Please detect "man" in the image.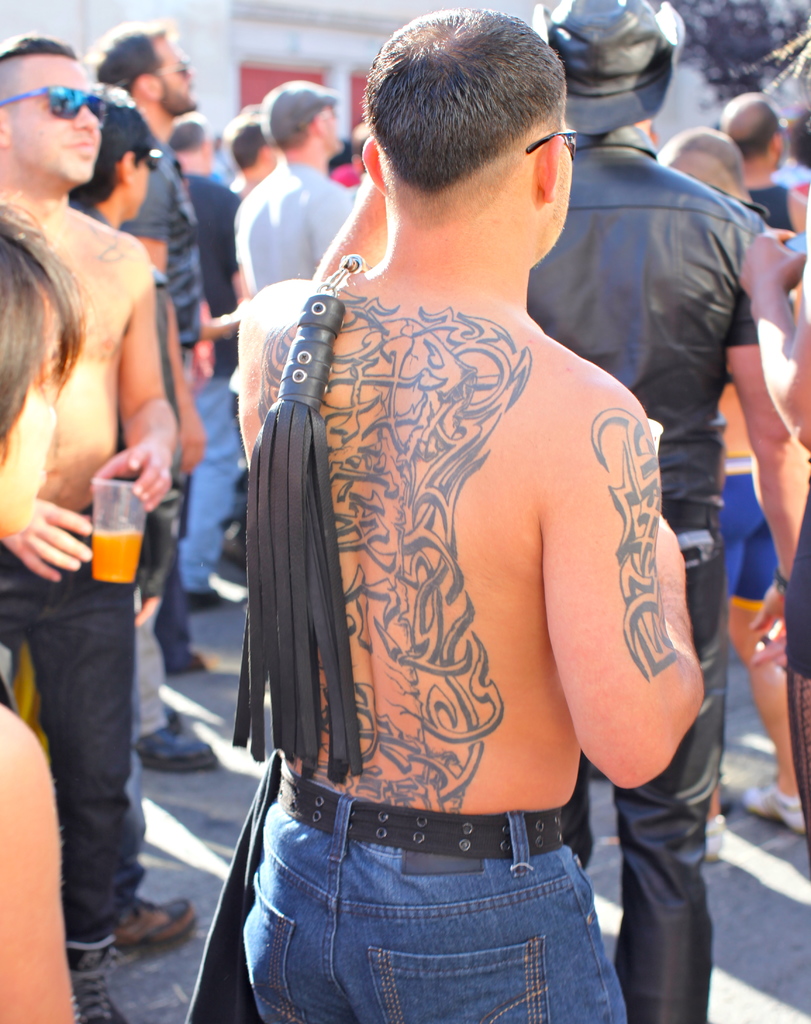
[x1=163, y1=113, x2=250, y2=607].
